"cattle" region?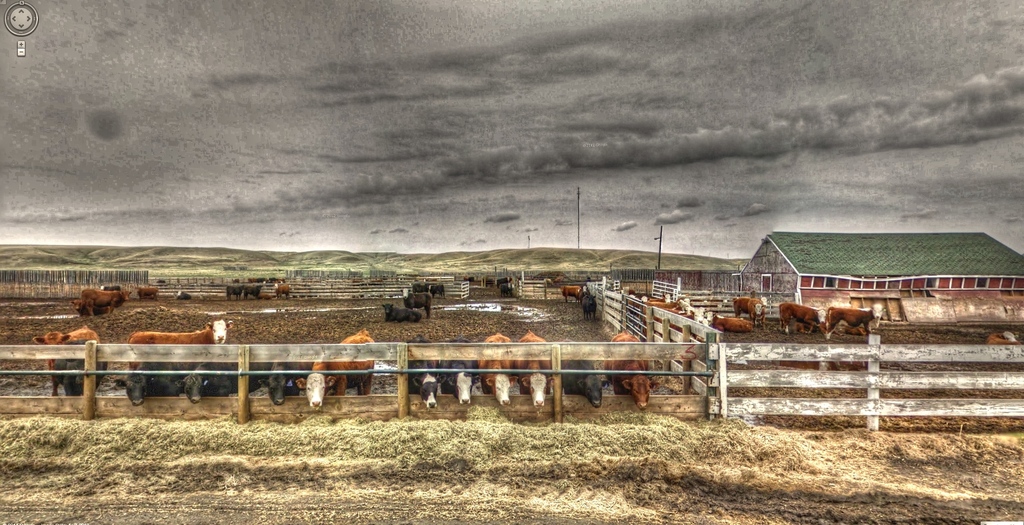
rect(822, 302, 885, 343)
